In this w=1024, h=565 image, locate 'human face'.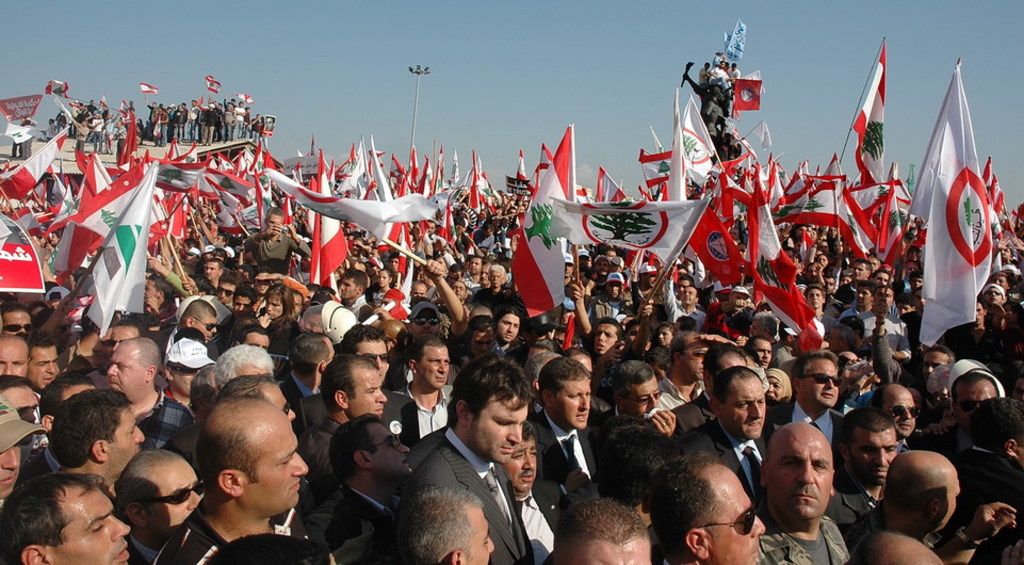
Bounding box: {"x1": 411, "y1": 285, "x2": 424, "y2": 297}.
